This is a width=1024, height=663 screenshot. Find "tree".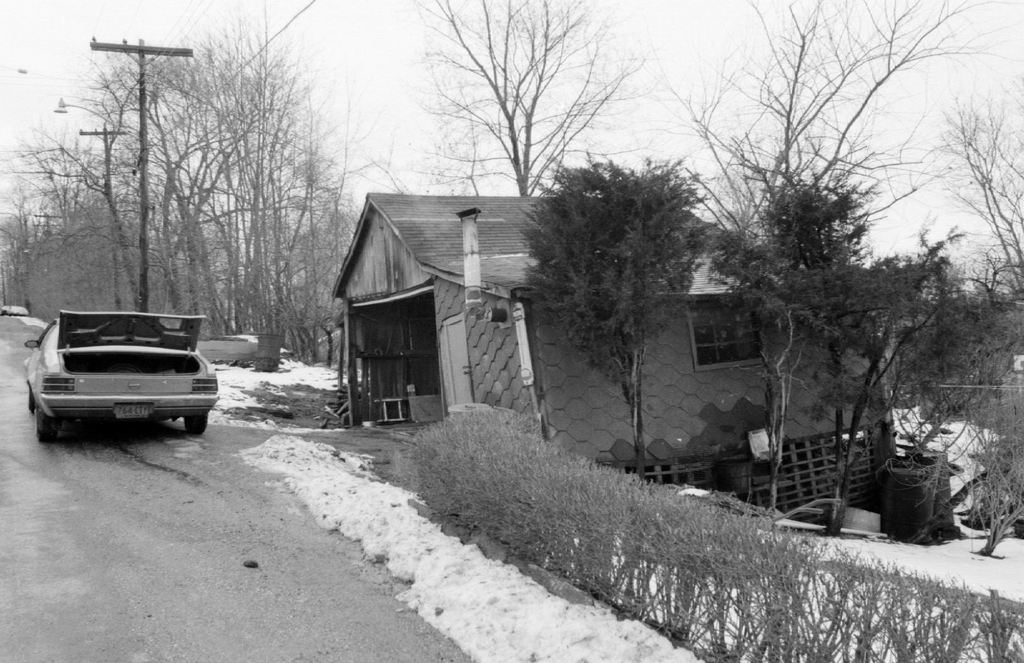
Bounding box: x1=940, y1=74, x2=1023, y2=311.
